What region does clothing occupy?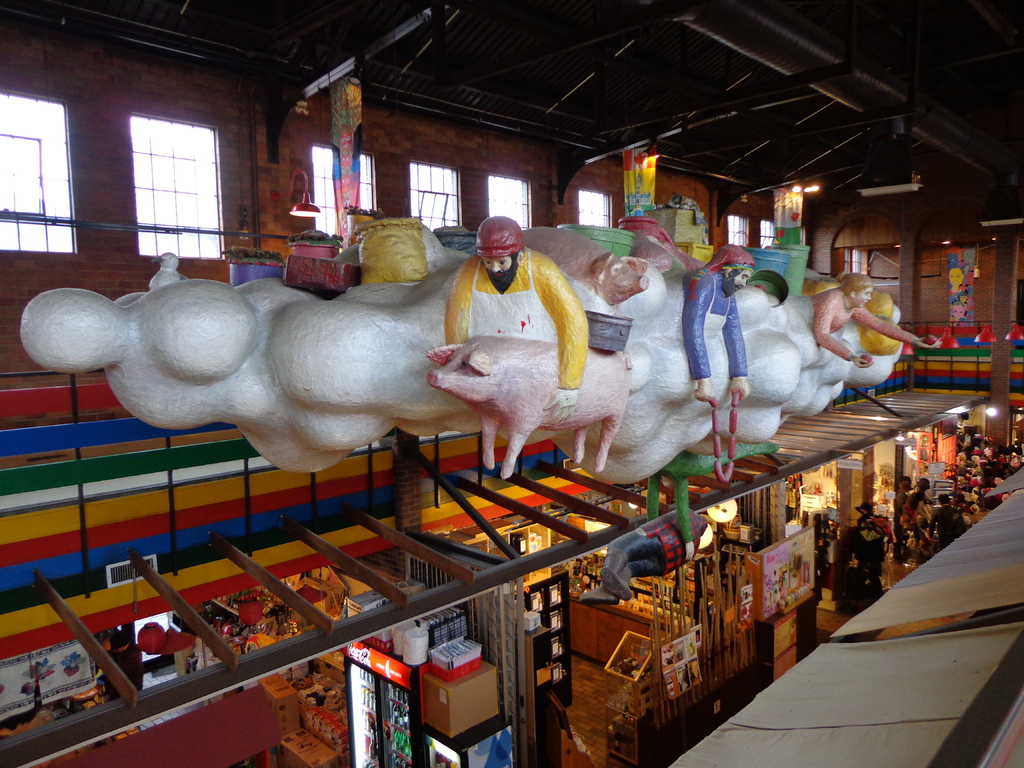
box=[836, 521, 884, 604].
